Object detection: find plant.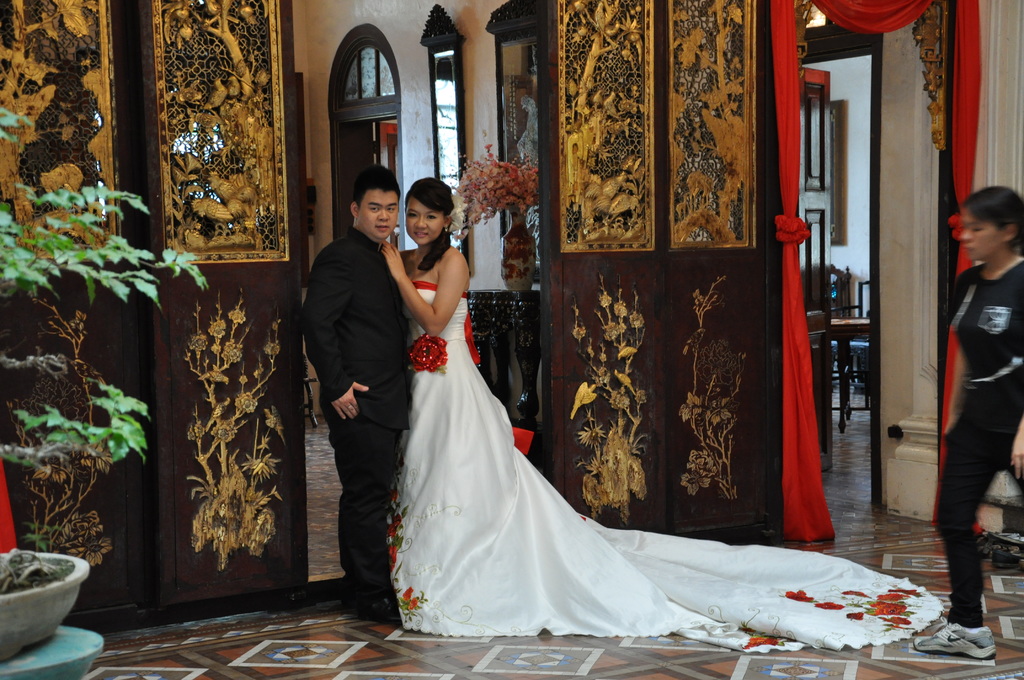
select_region(7, 140, 174, 624).
